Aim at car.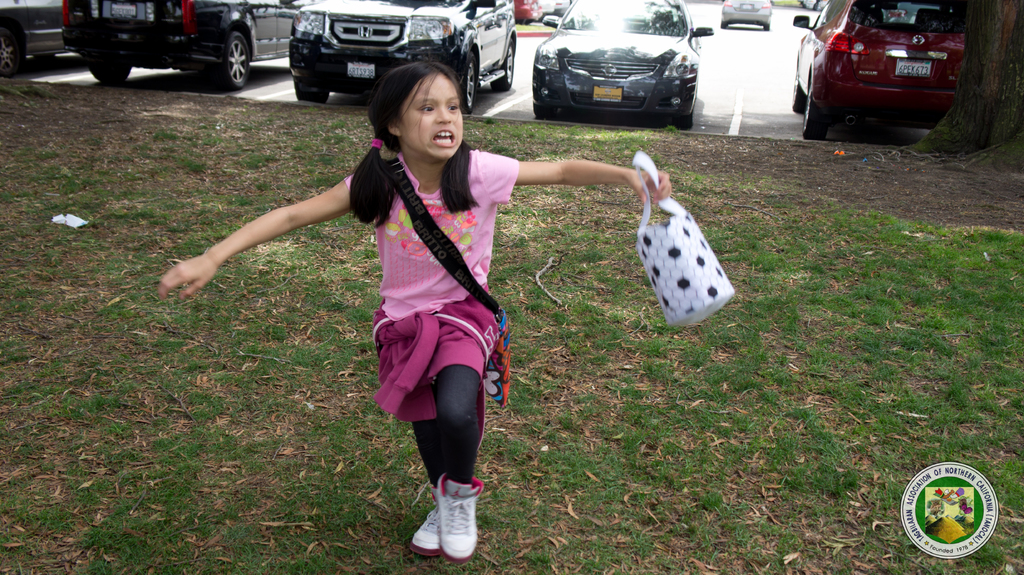
Aimed at region(0, 1, 83, 82).
